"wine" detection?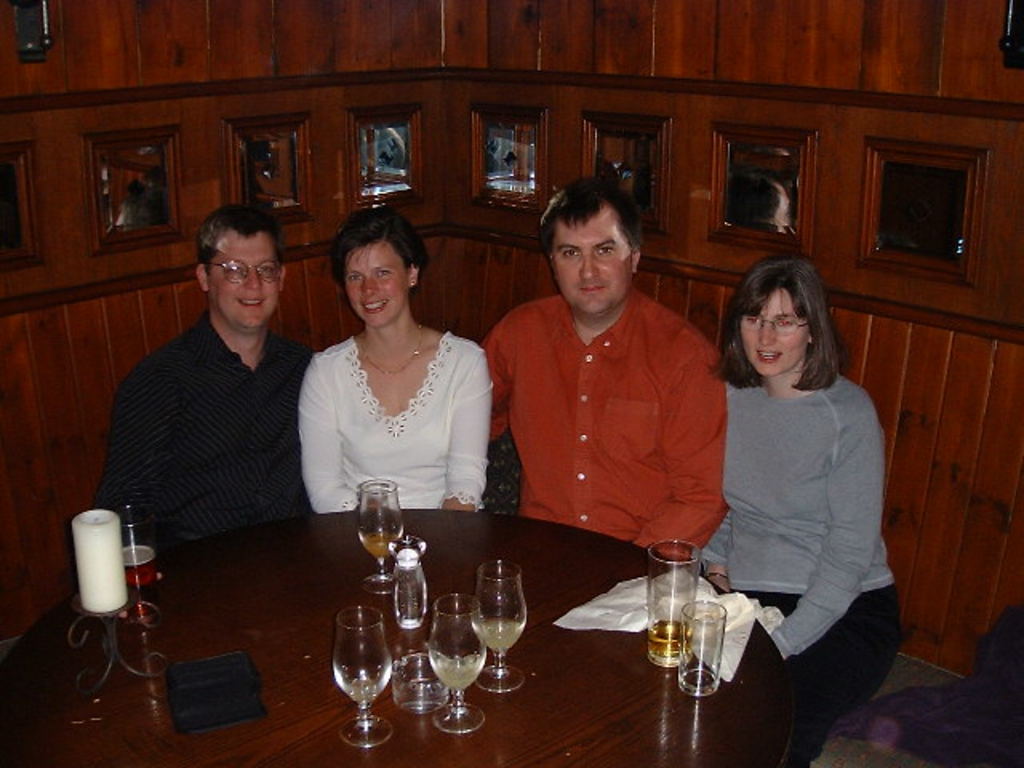
<region>360, 531, 402, 555</region>
